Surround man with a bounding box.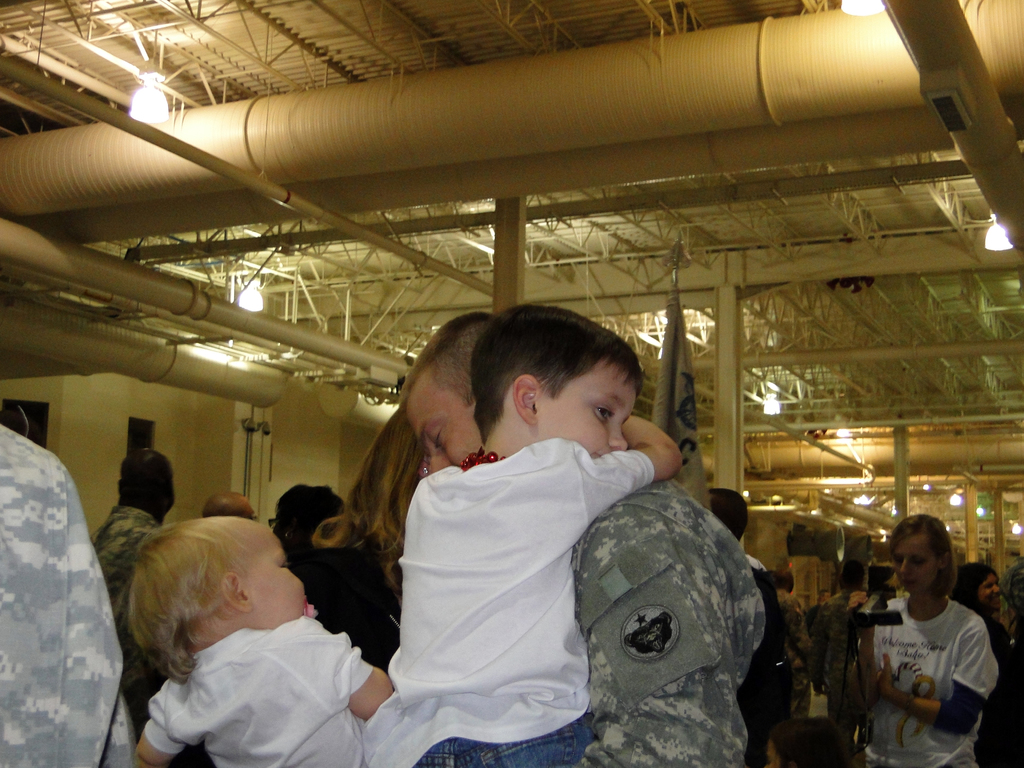
bbox(84, 446, 179, 716).
